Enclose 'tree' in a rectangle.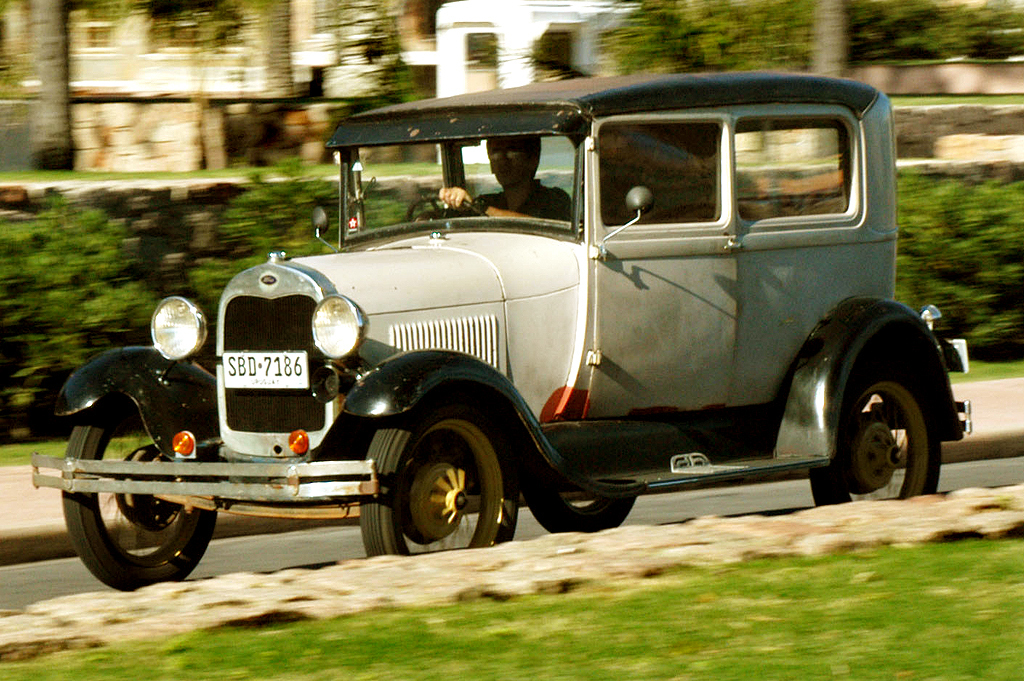
detection(568, 0, 710, 76).
